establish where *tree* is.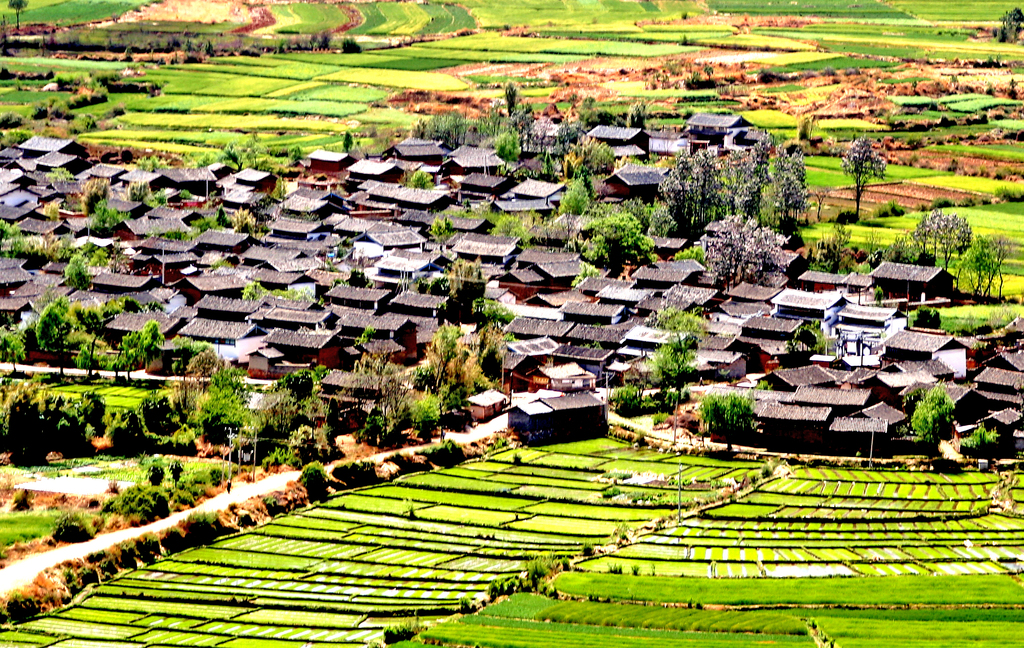
Established at [582, 95, 600, 129].
